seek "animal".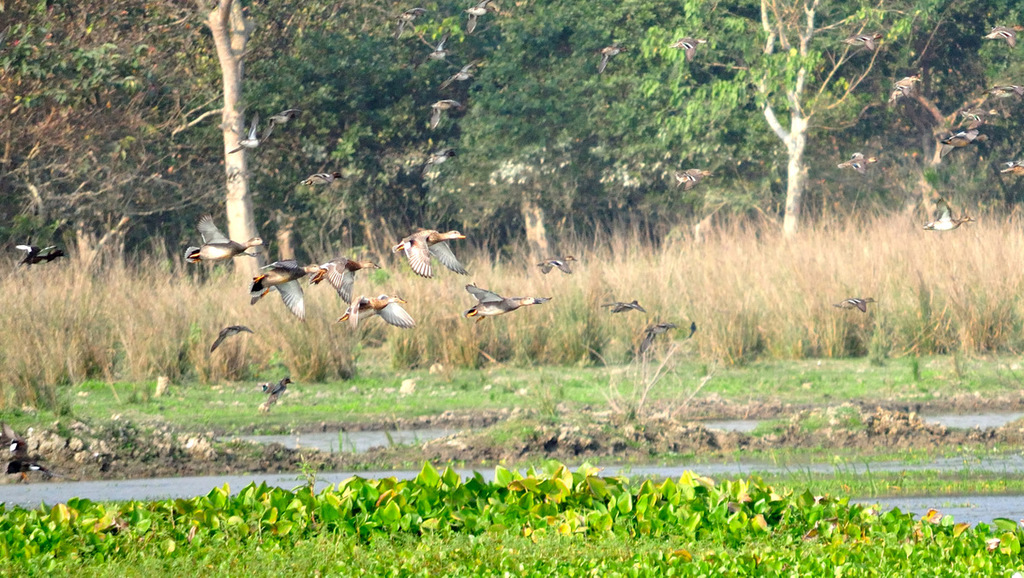
box=[671, 33, 705, 61].
